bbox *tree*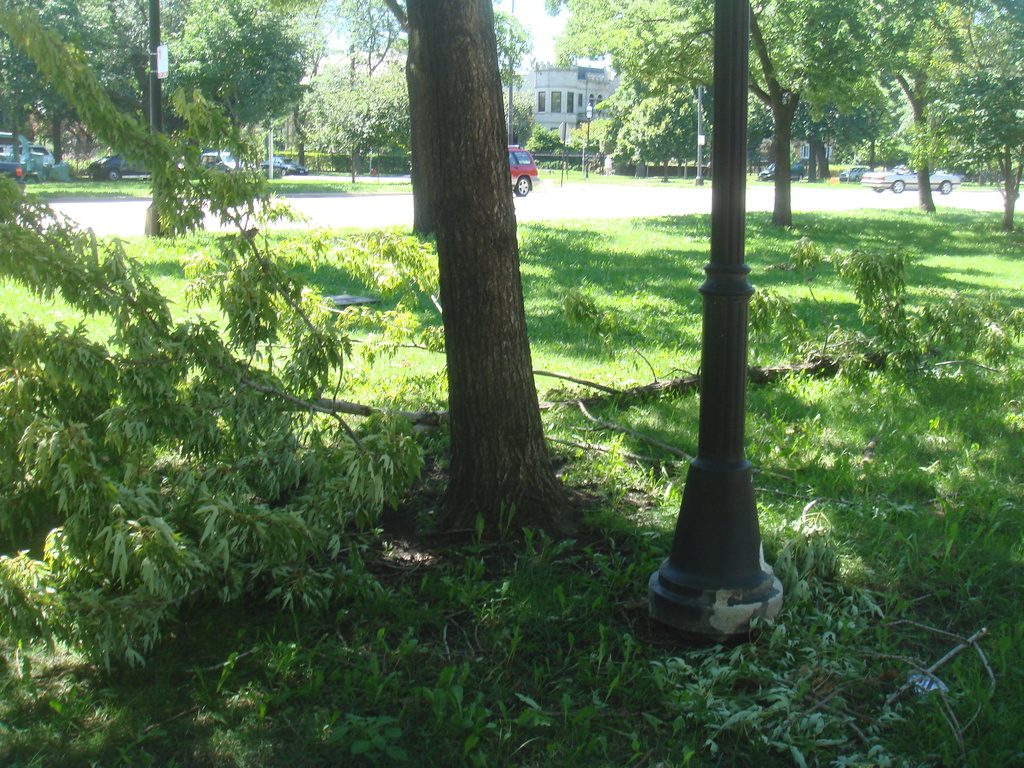
x1=394 y1=0 x2=585 y2=557
